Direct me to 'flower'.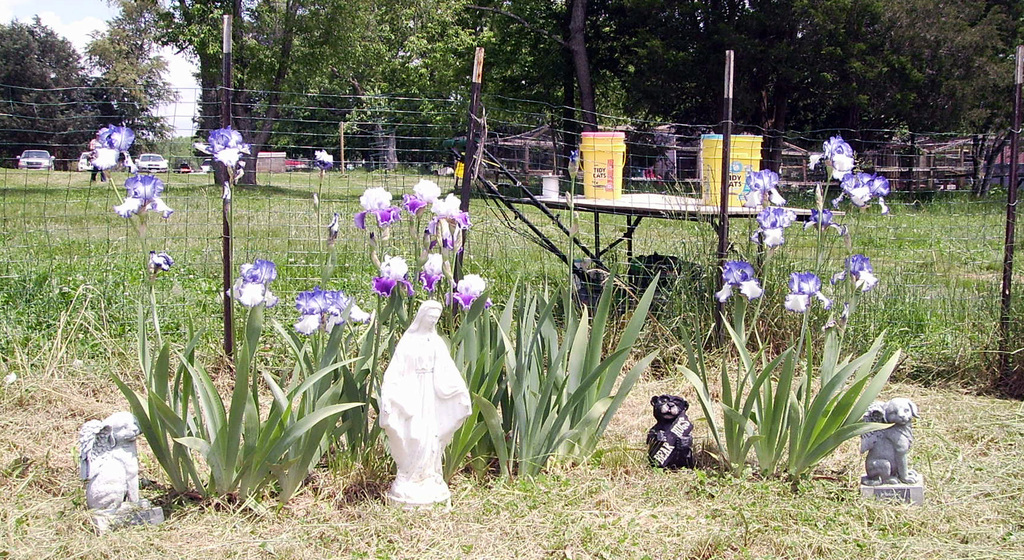
Direction: rect(147, 248, 172, 274).
